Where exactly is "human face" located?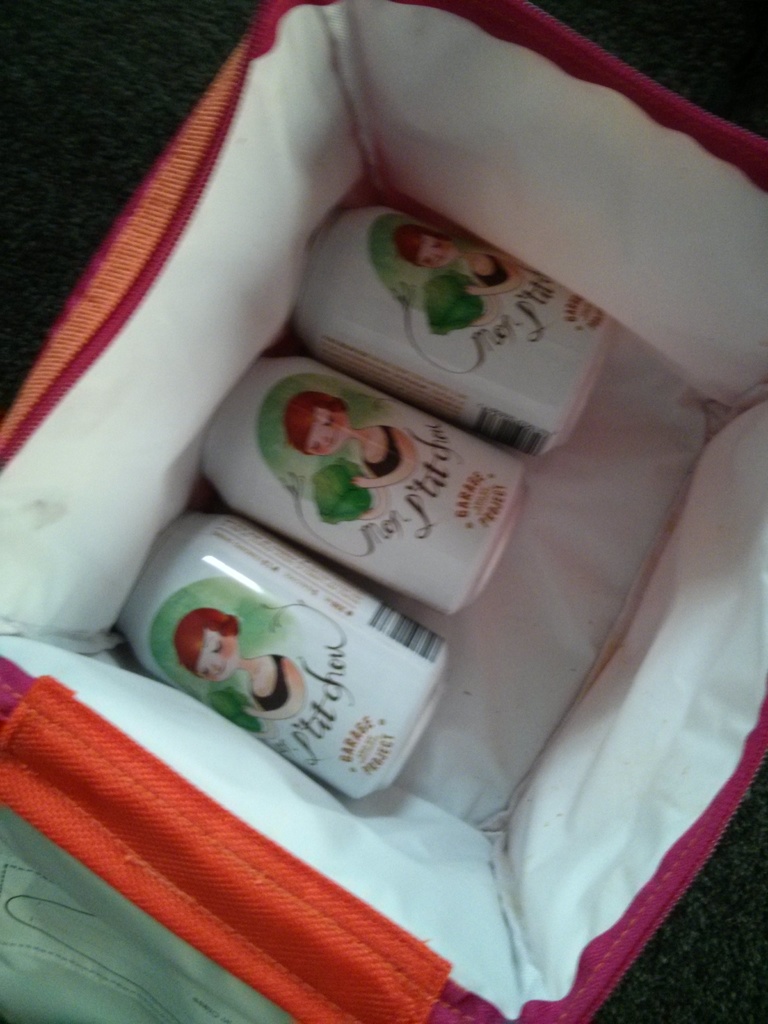
Its bounding box is [314, 408, 353, 455].
